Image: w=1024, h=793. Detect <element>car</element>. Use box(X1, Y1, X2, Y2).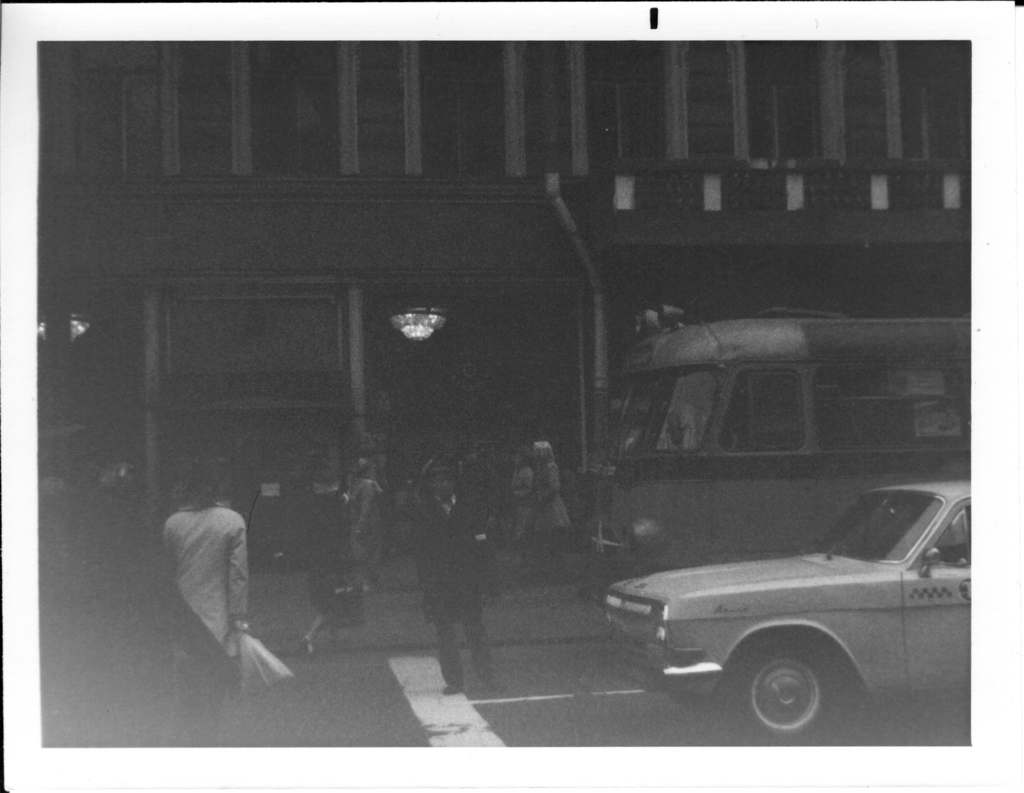
box(602, 478, 968, 748).
